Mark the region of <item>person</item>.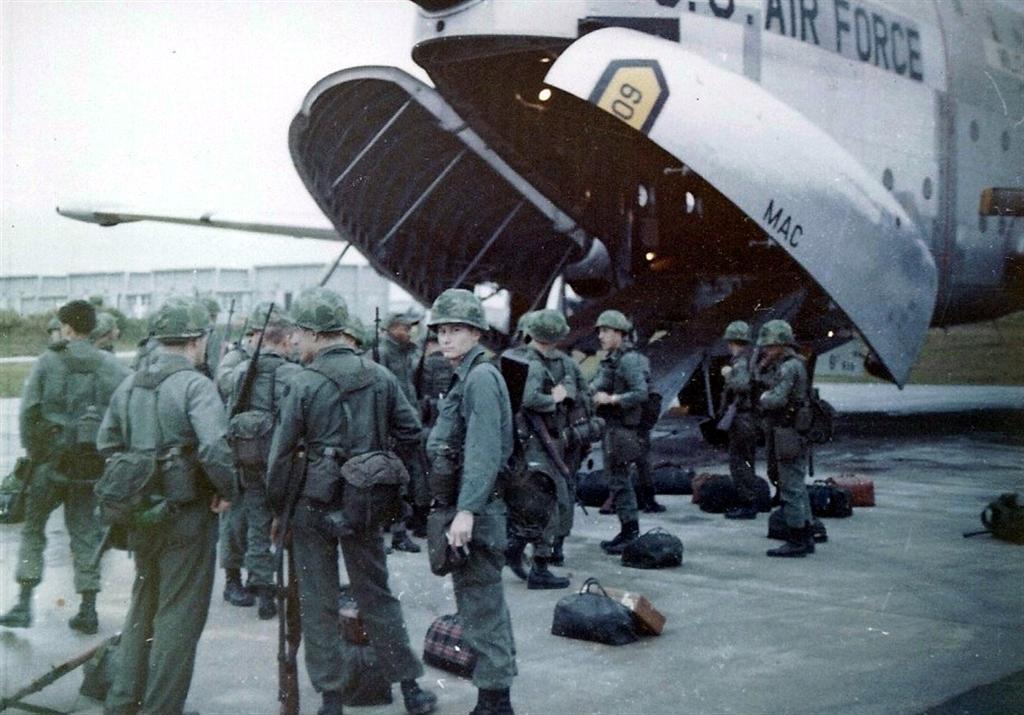
Region: 507,309,565,587.
